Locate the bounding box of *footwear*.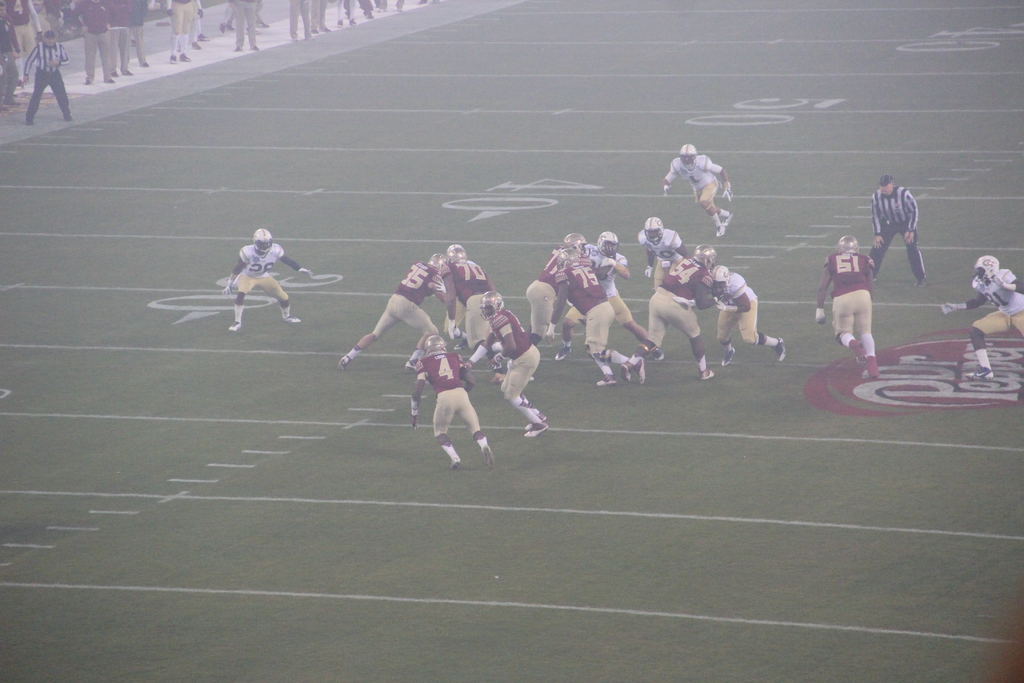
Bounding box: select_region(774, 338, 786, 363).
